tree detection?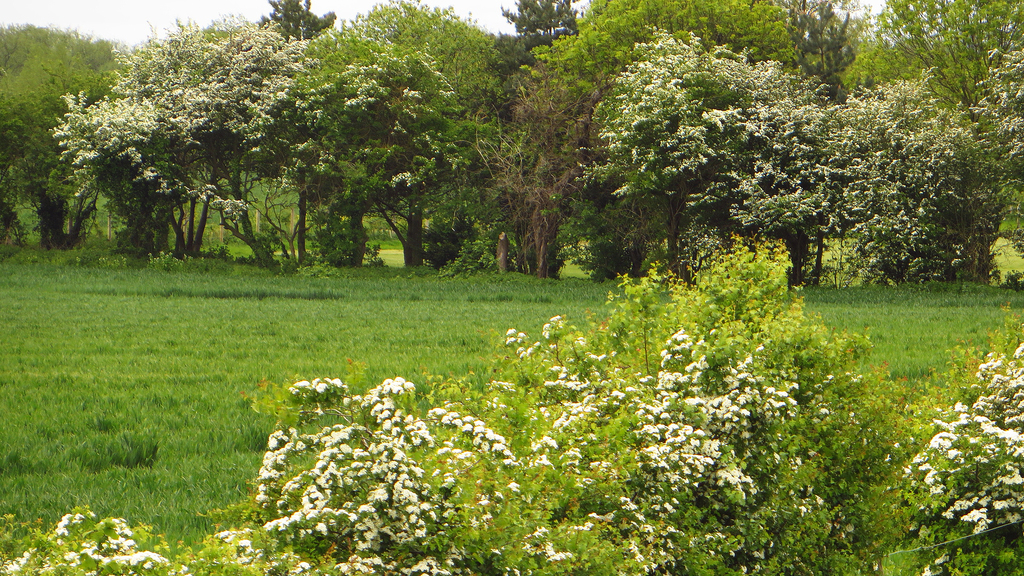
505, 0, 593, 72
